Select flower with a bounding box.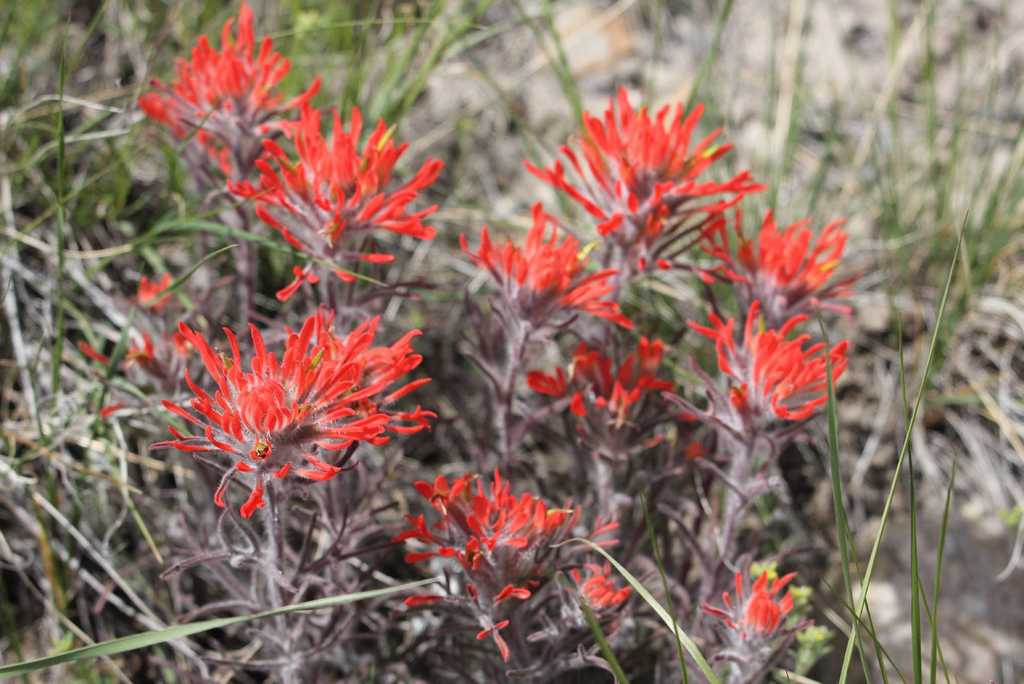
detection(146, 293, 434, 533).
